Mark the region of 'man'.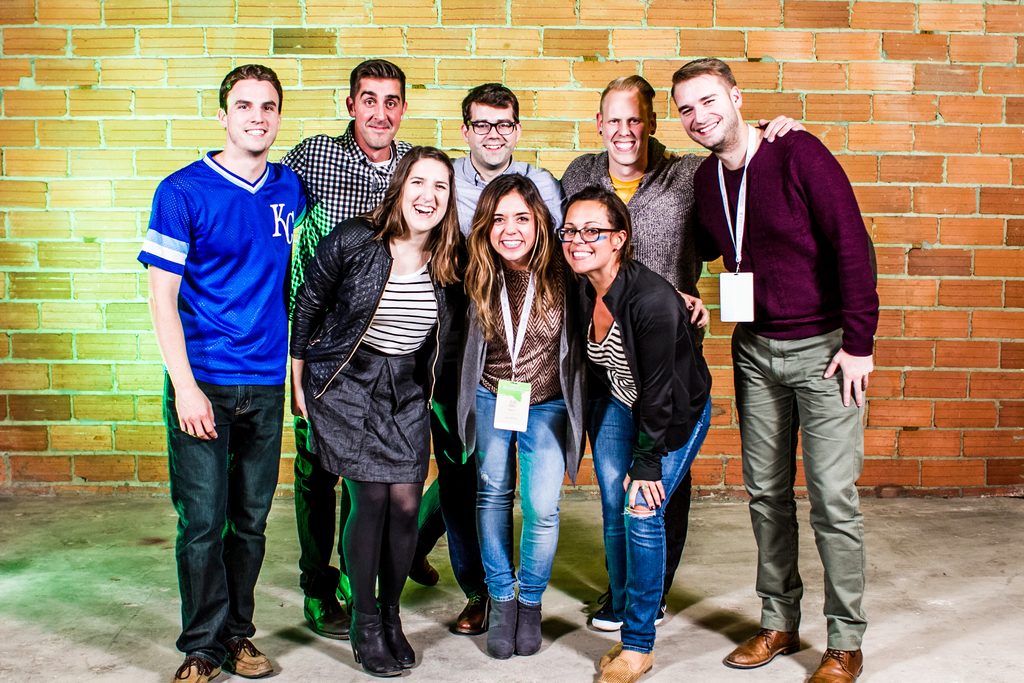
Region: BBox(557, 73, 808, 629).
